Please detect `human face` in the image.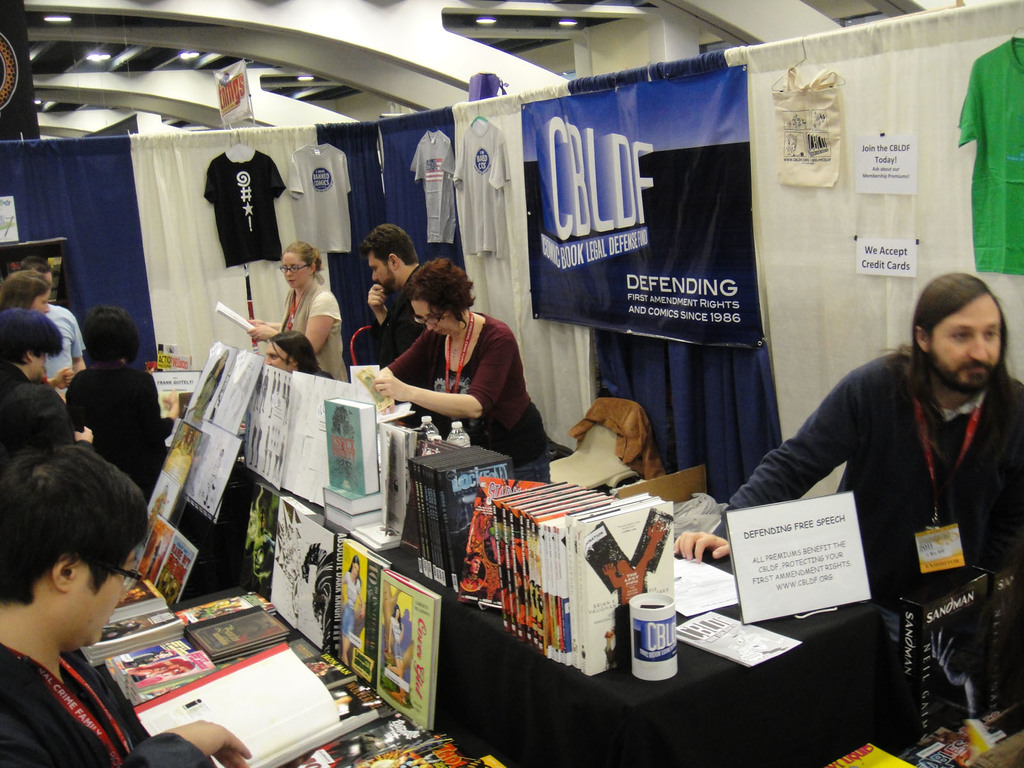
<bbox>63, 543, 136, 647</bbox>.
